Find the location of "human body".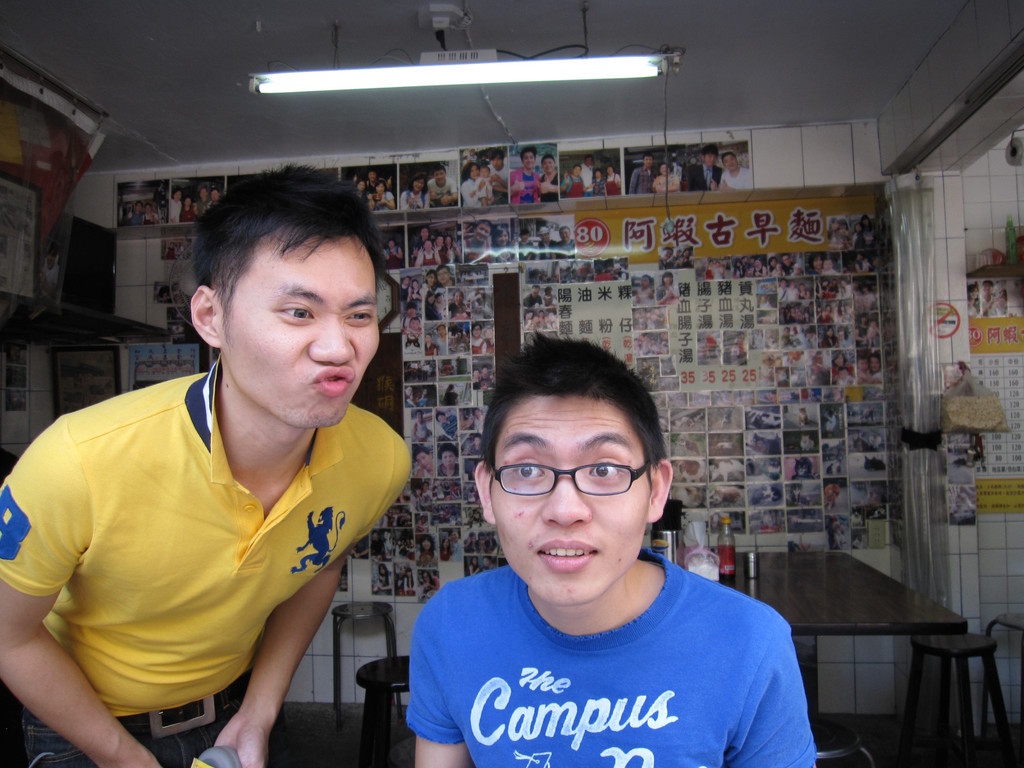
Location: {"x1": 605, "y1": 164, "x2": 622, "y2": 197}.
